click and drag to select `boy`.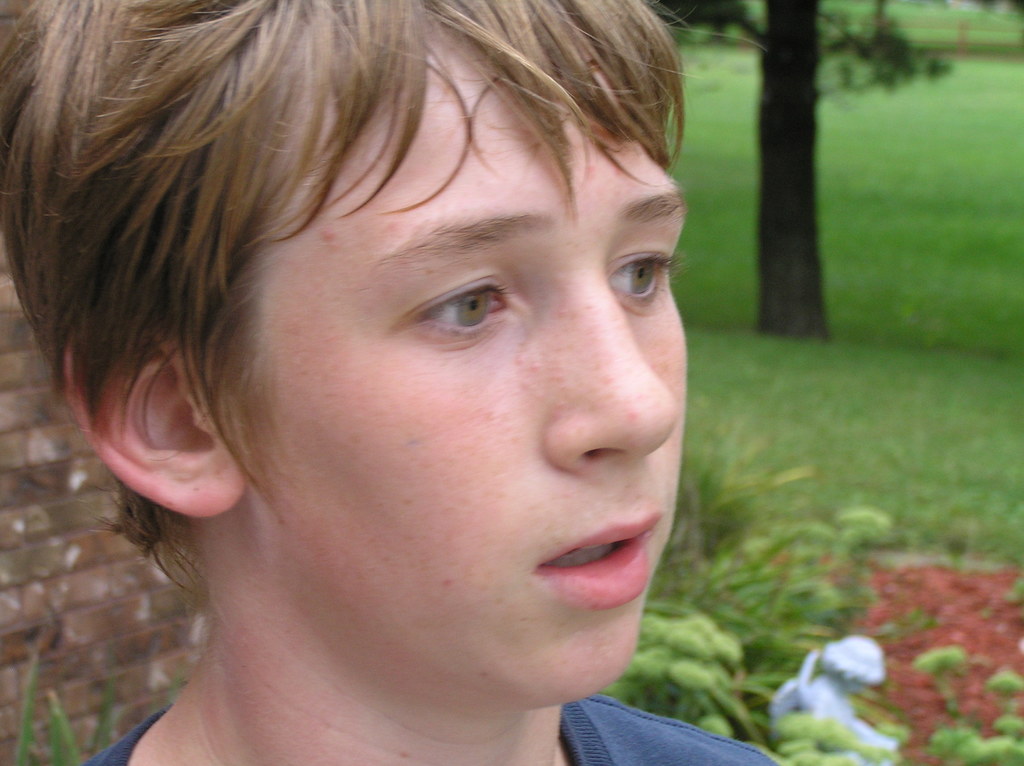
Selection: x1=0 y1=0 x2=755 y2=765.
